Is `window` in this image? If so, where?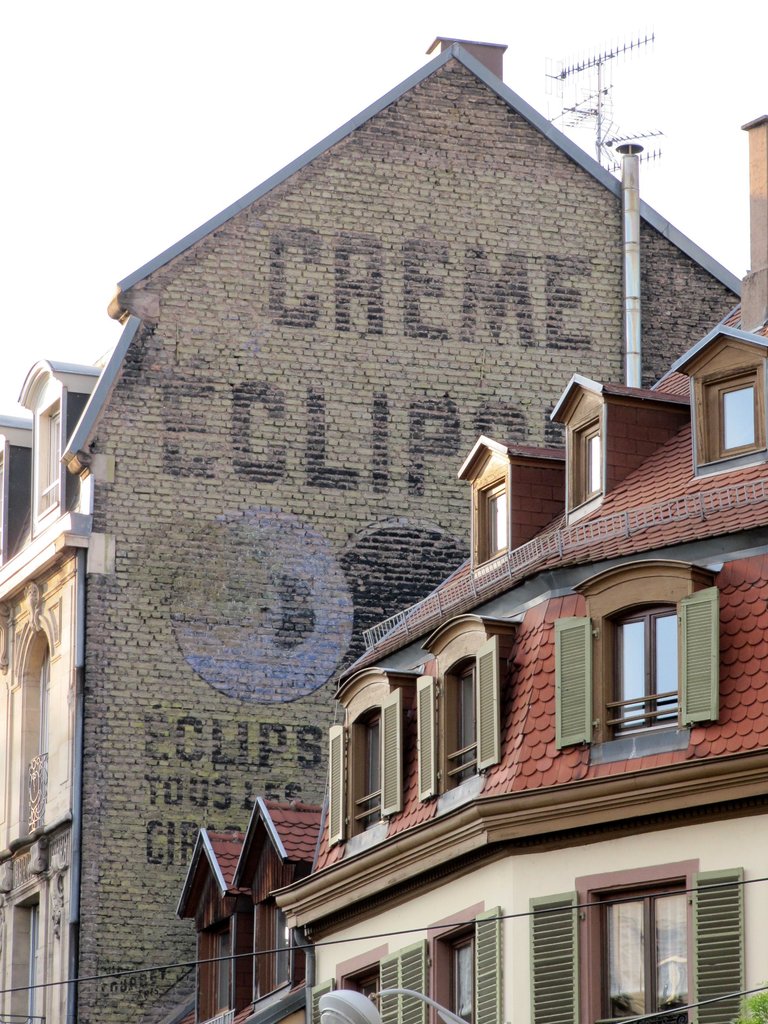
Yes, at [x1=353, y1=702, x2=387, y2=824].
